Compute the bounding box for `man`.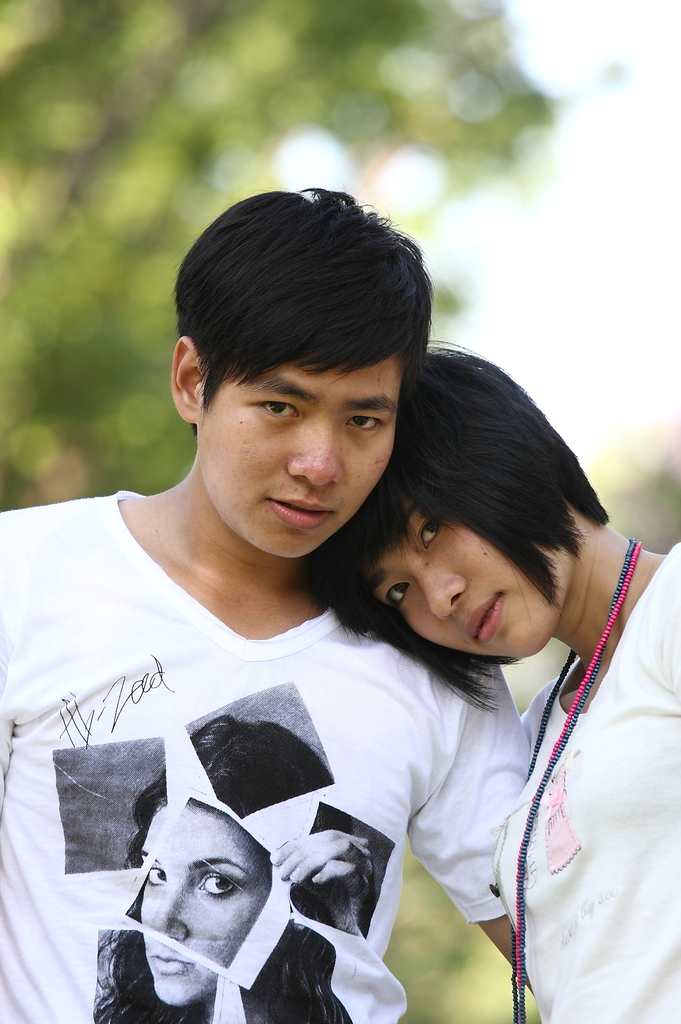
<bbox>74, 769, 413, 1023</bbox>.
